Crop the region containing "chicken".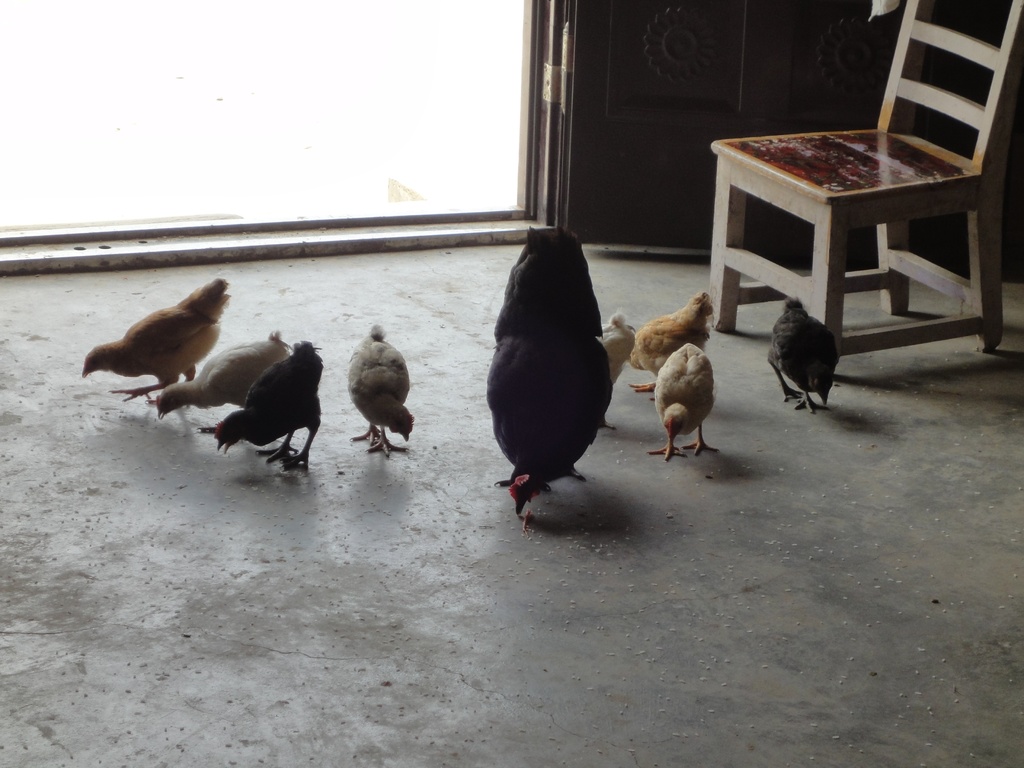
Crop region: region(345, 319, 426, 458).
